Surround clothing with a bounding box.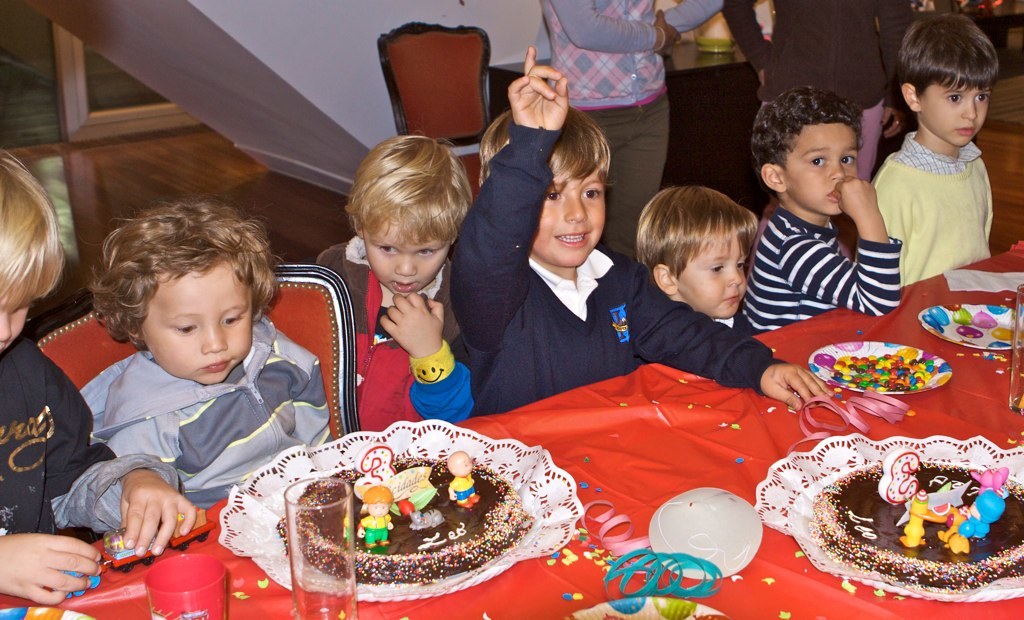
rect(732, 201, 902, 334).
